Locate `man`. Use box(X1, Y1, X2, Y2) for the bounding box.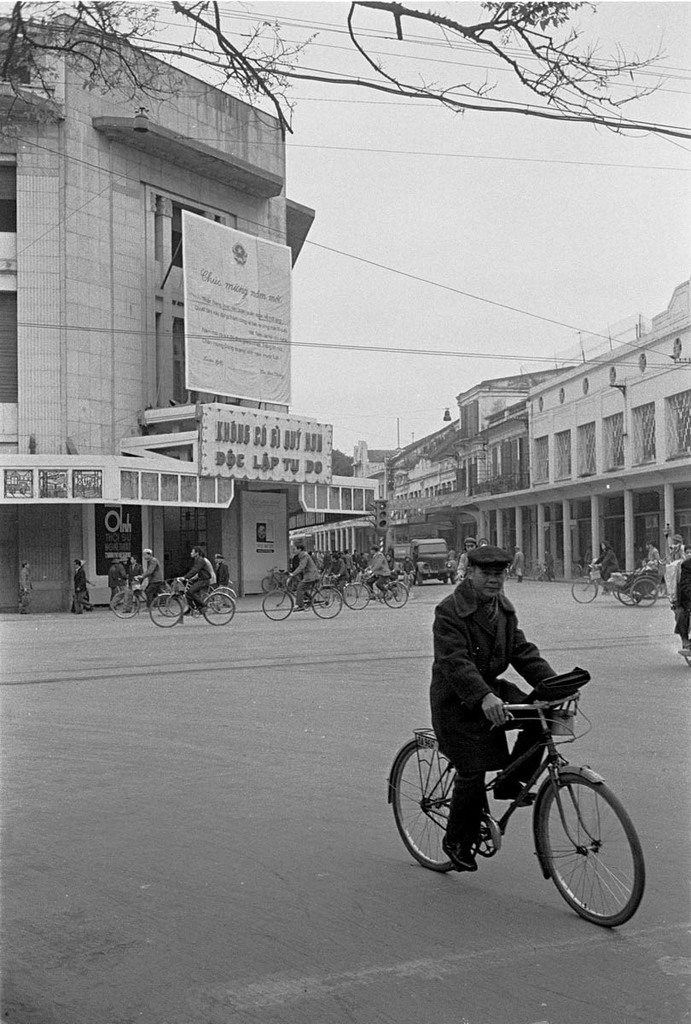
box(73, 557, 93, 612).
